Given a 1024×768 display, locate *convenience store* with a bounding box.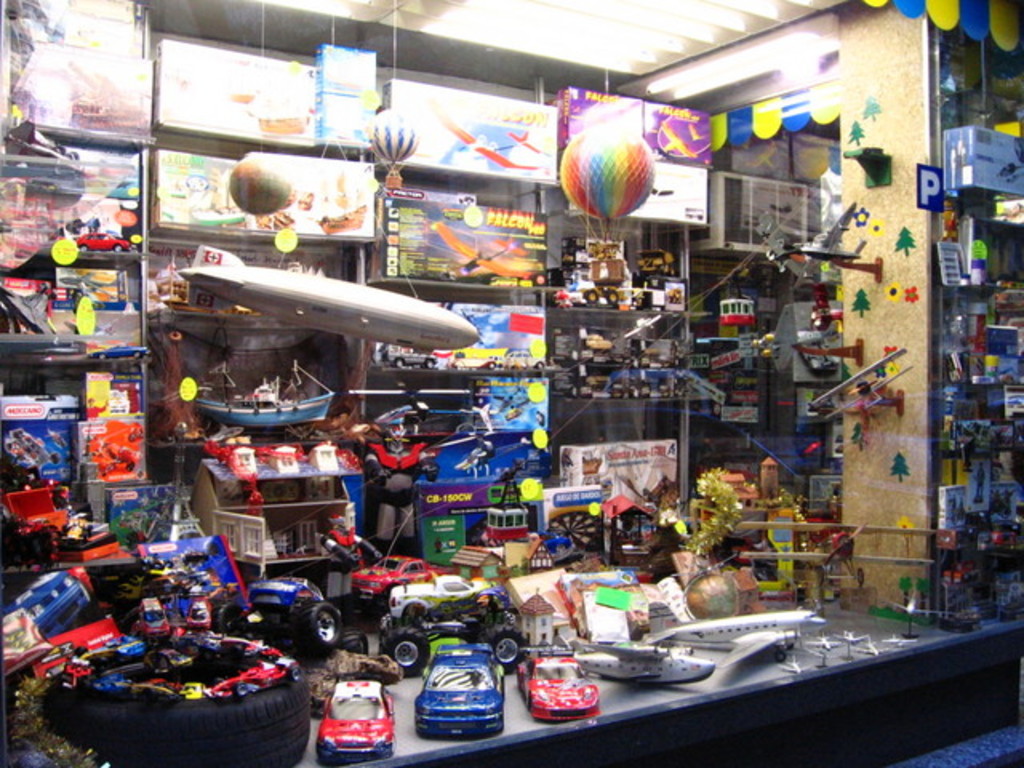
Located: pyautogui.locateOnScreen(22, 19, 1023, 736).
